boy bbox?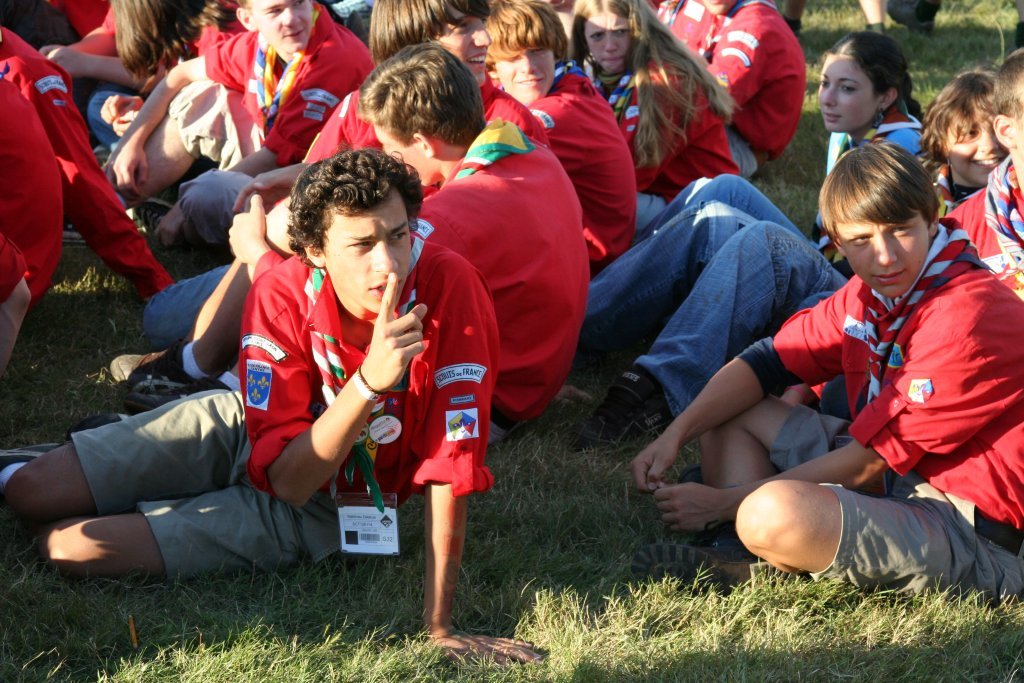
(left=134, top=0, right=555, bottom=345)
